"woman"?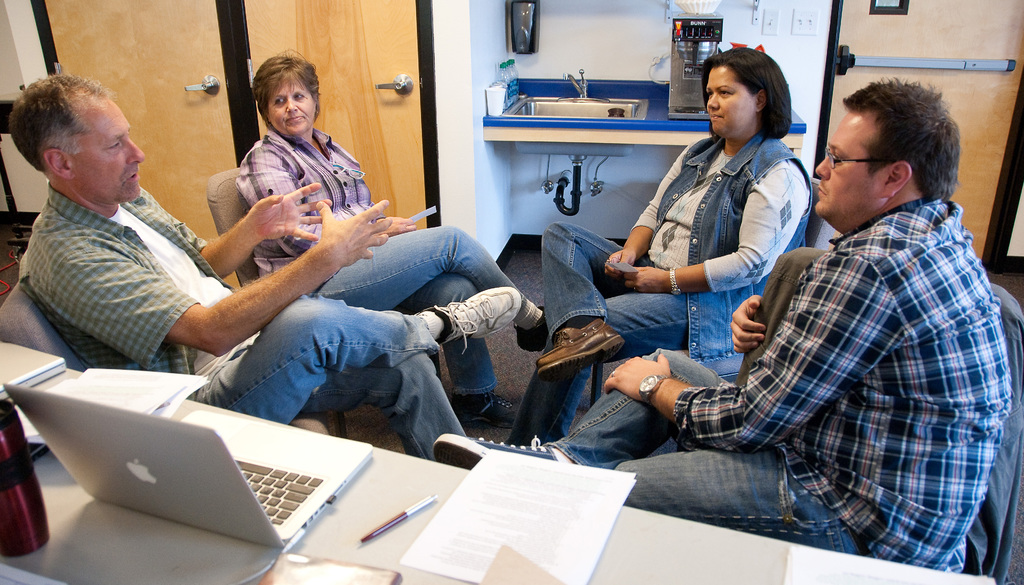
x1=234, y1=54, x2=548, y2=427
